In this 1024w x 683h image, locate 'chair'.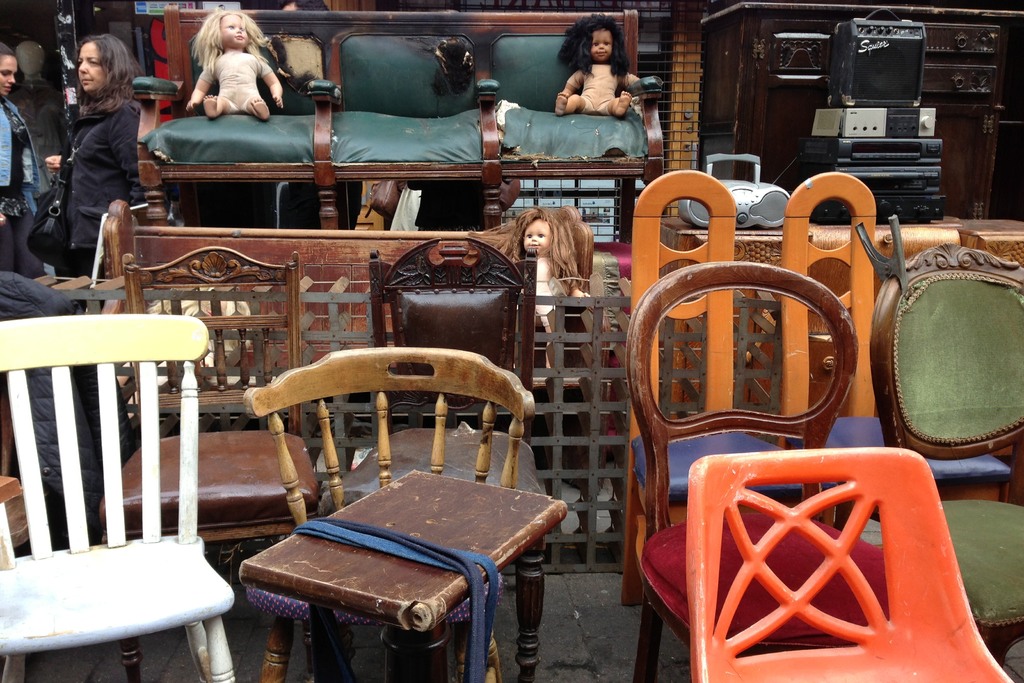
Bounding box: [left=241, top=342, right=557, bottom=682].
